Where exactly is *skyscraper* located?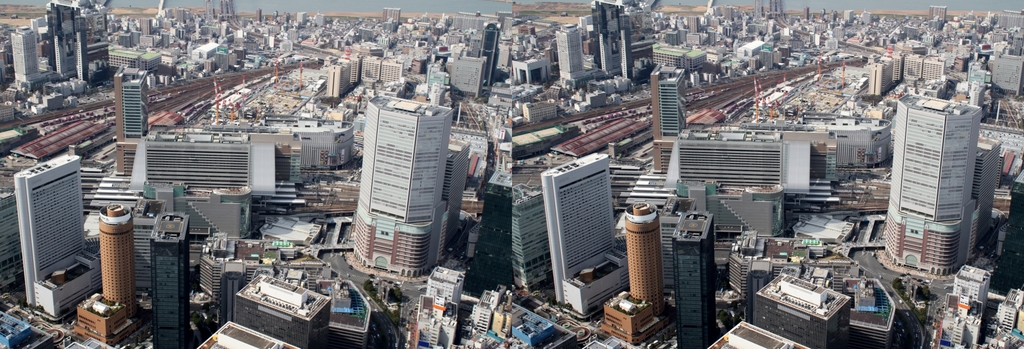
Its bounding box is bbox(963, 126, 997, 250).
